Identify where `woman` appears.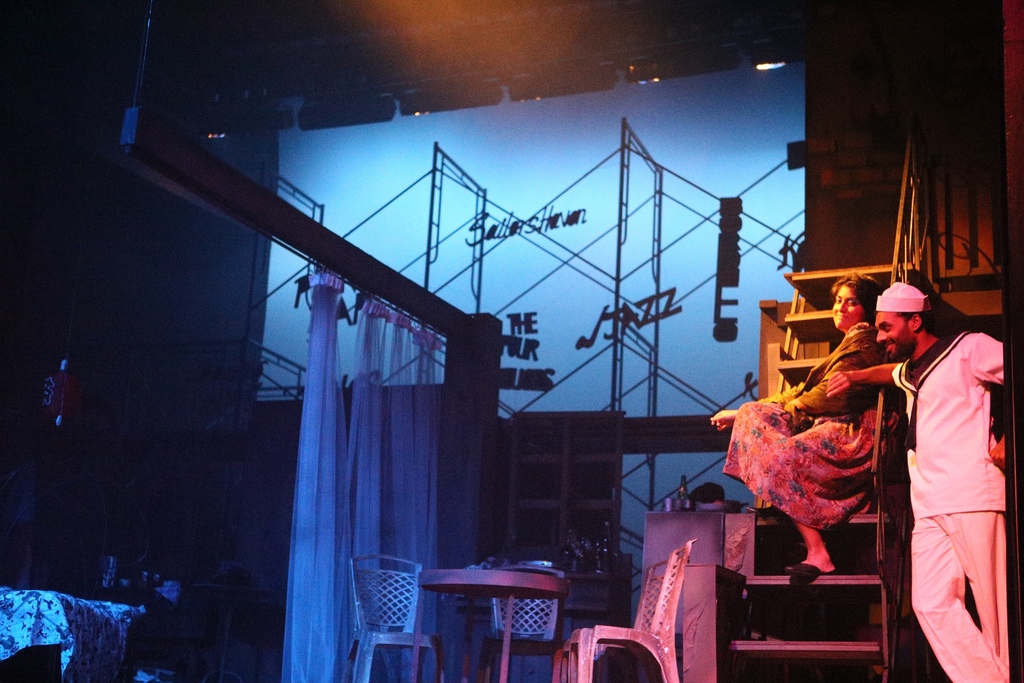
Appears at left=758, top=306, right=923, bottom=572.
